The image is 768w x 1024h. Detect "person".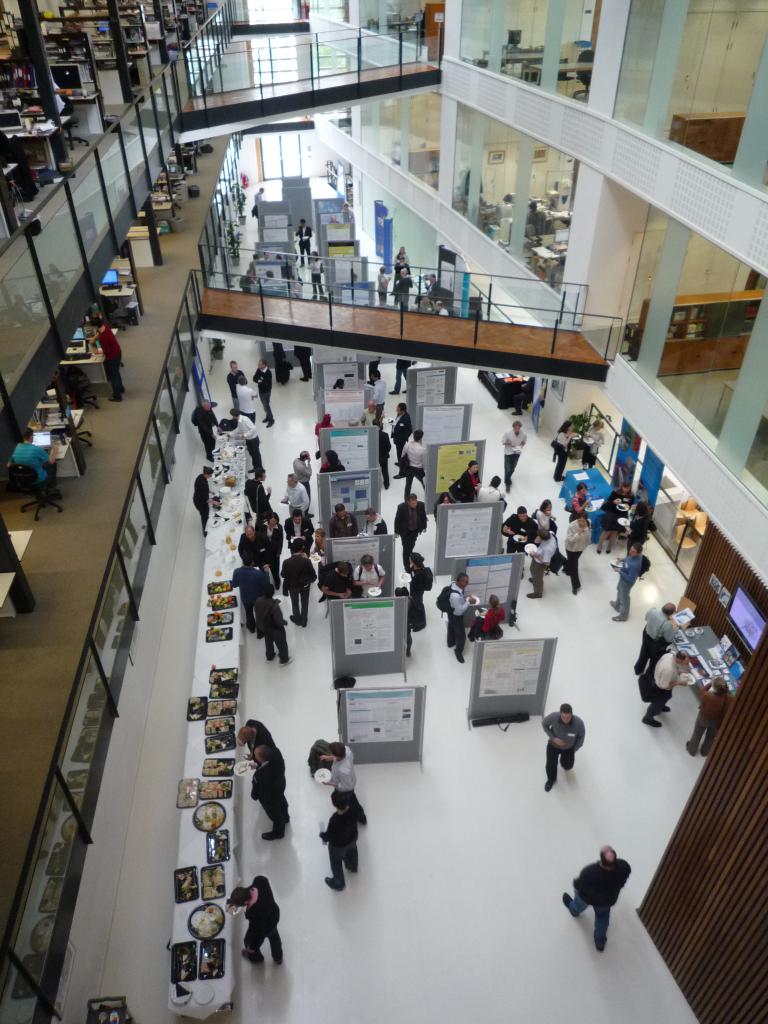
Detection: left=228, top=552, right=272, bottom=637.
